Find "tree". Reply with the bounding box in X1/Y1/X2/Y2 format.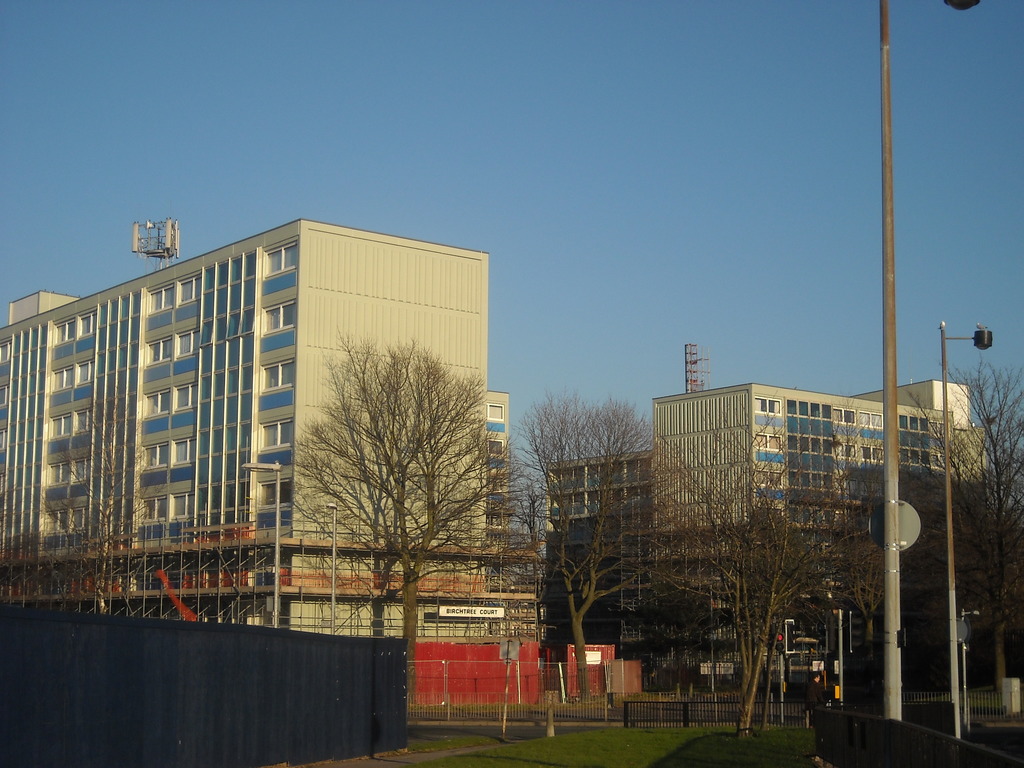
253/317/535/722.
